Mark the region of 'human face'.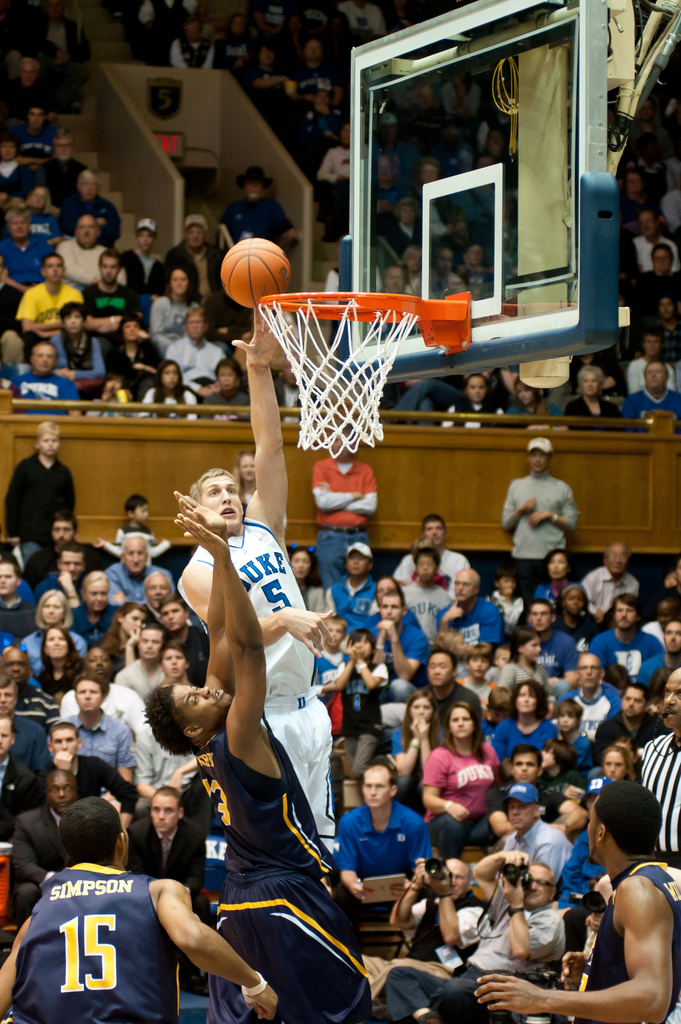
Region: <box>34,344,55,376</box>.
